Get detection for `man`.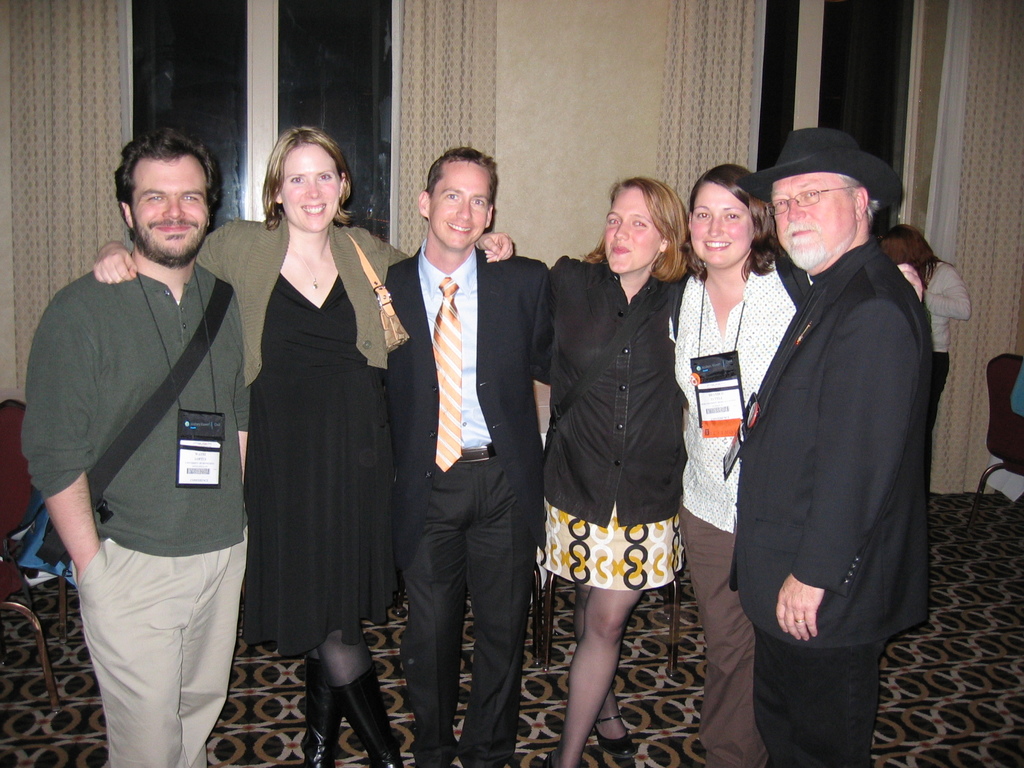
Detection: crop(387, 150, 550, 767).
